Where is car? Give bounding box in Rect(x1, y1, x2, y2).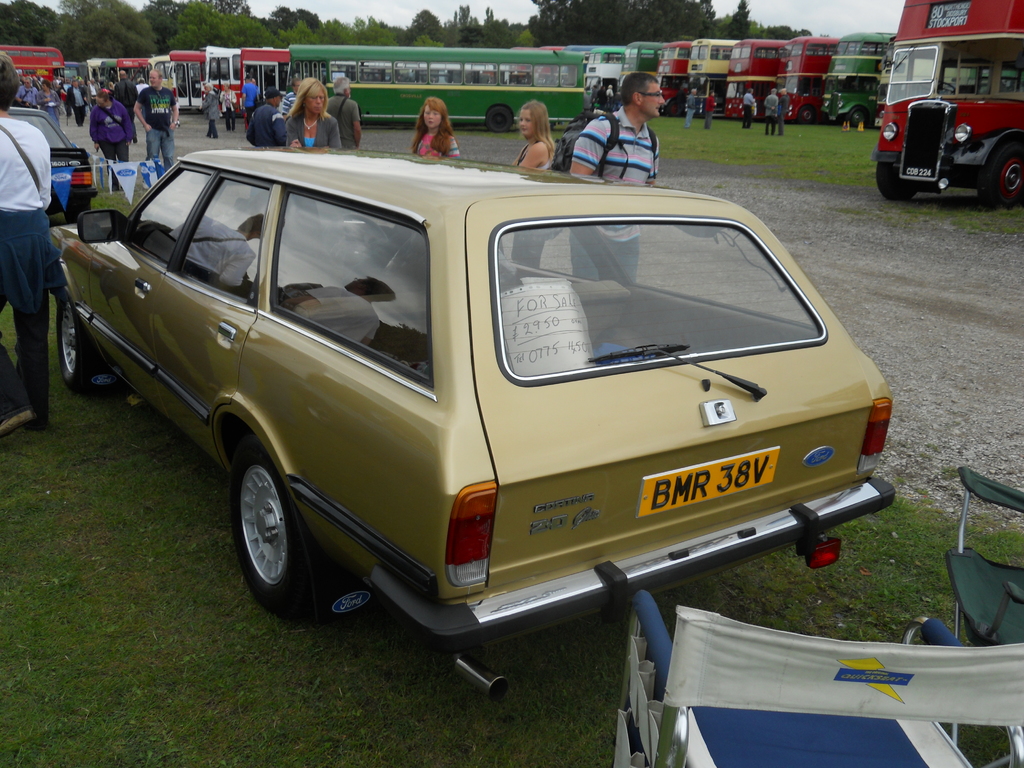
Rect(7, 106, 99, 222).
